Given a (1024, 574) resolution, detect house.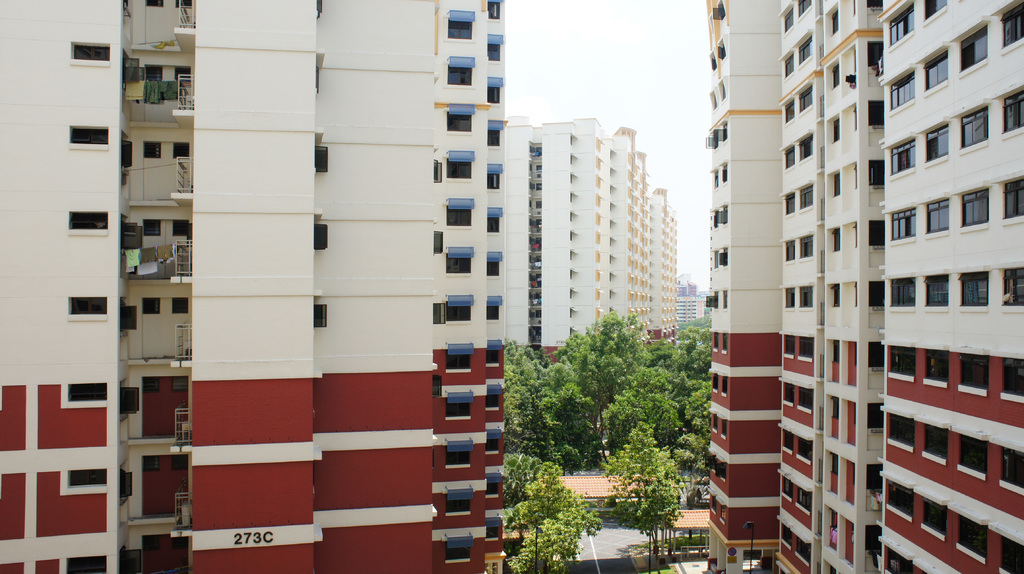
(left=4, top=0, right=515, bottom=570).
